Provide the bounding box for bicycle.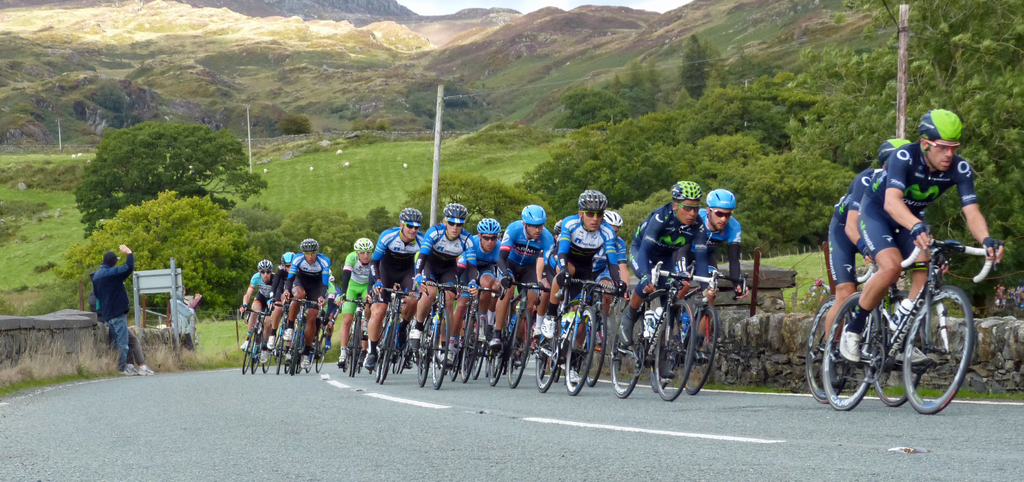
<region>268, 297, 290, 376</region>.
